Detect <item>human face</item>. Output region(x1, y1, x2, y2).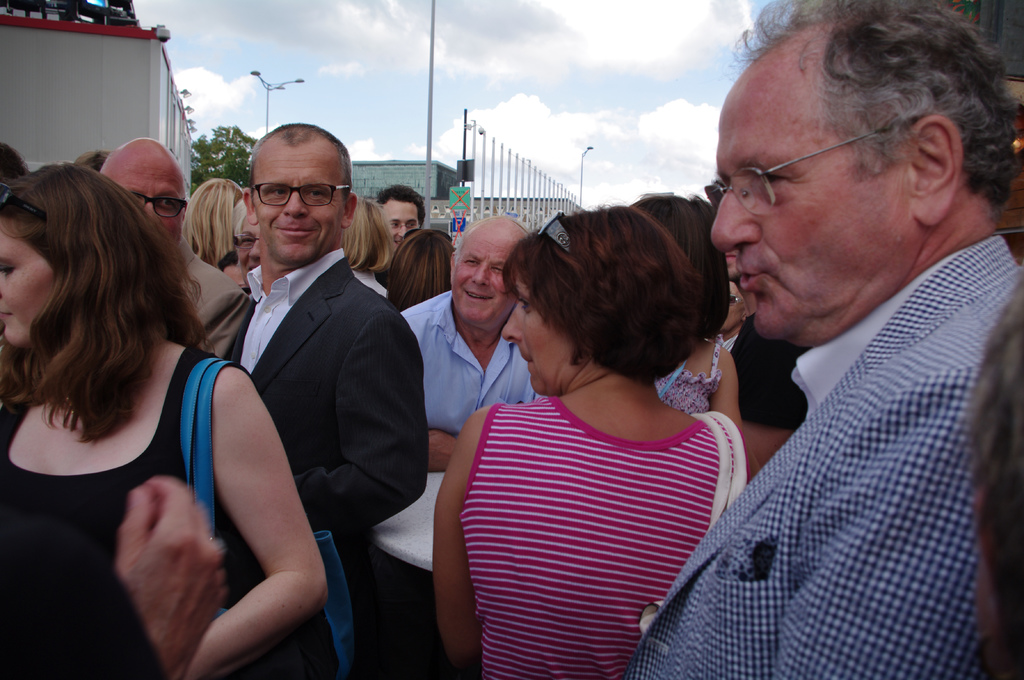
region(719, 283, 746, 334).
